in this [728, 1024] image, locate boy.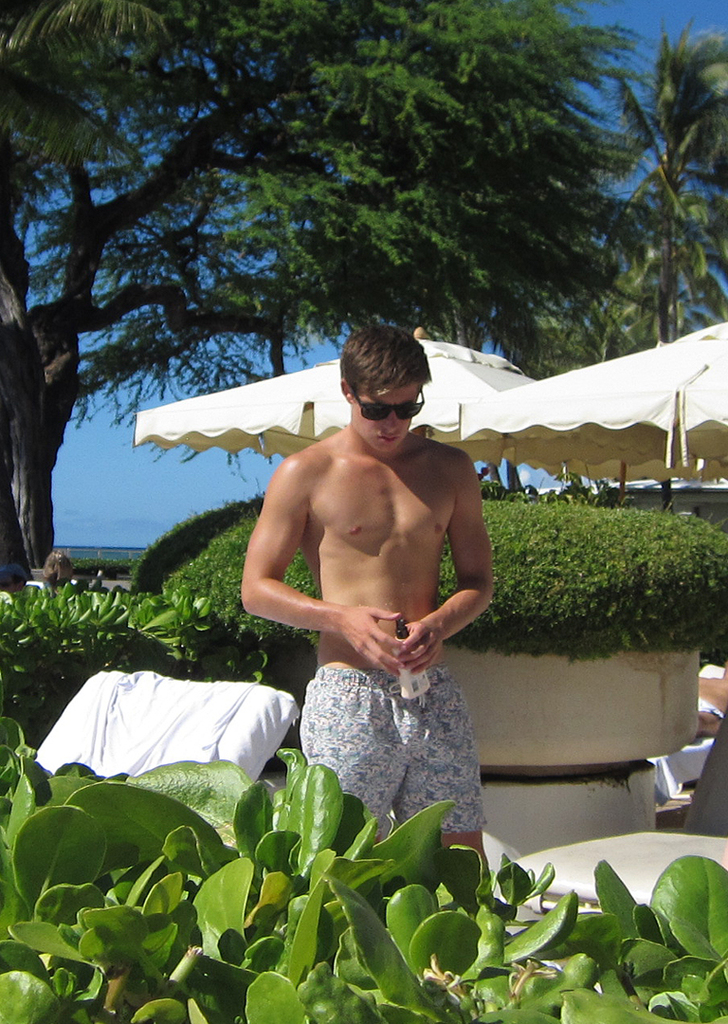
Bounding box: [240,320,496,920].
